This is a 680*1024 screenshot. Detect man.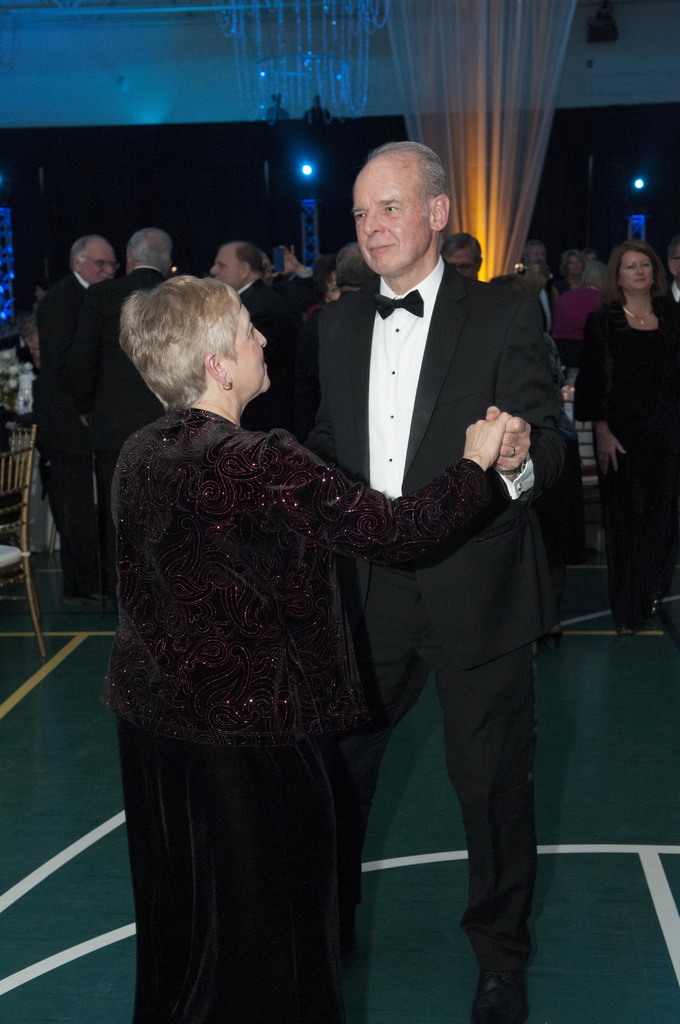
<box>282,140,579,1021</box>.
